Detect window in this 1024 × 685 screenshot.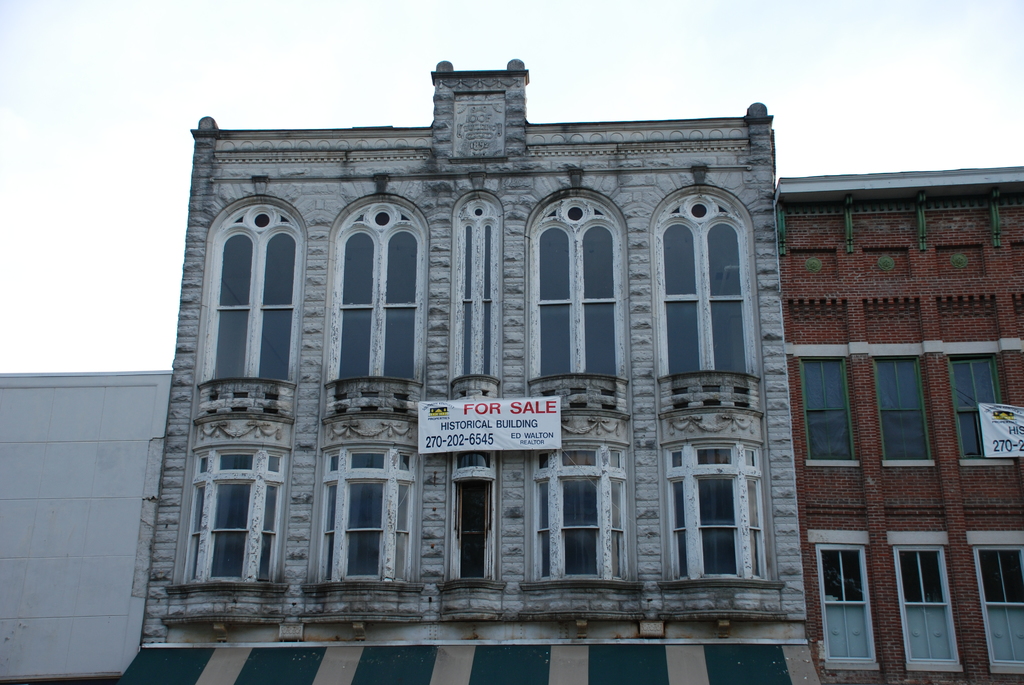
Detection: pyautogui.locateOnScreen(533, 449, 638, 584).
